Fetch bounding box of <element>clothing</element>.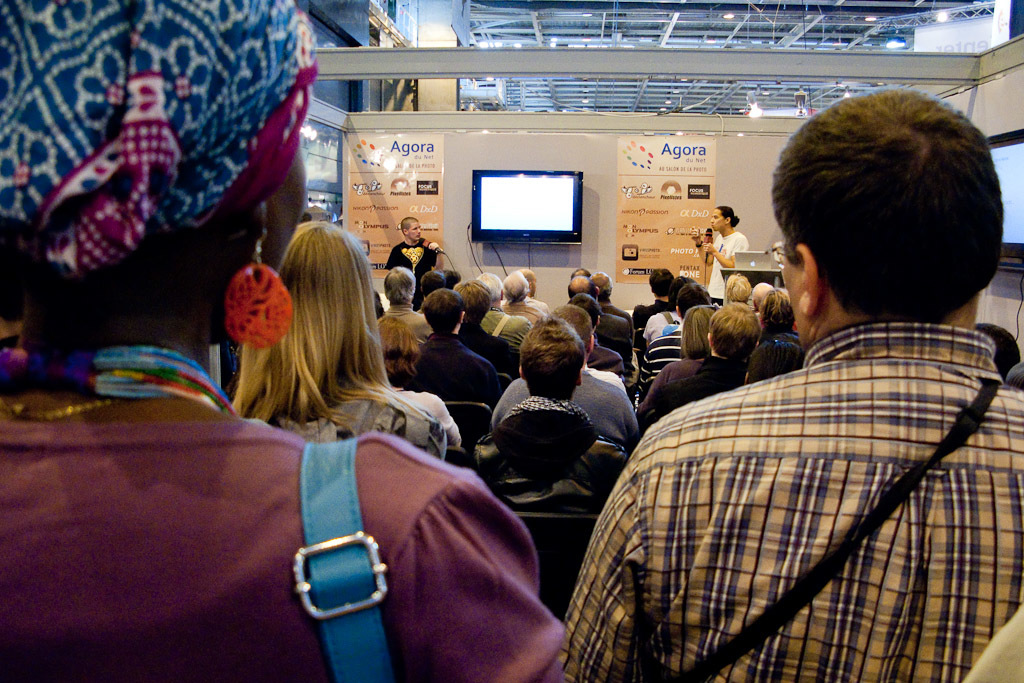
Bbox: 484/307/537/352.
